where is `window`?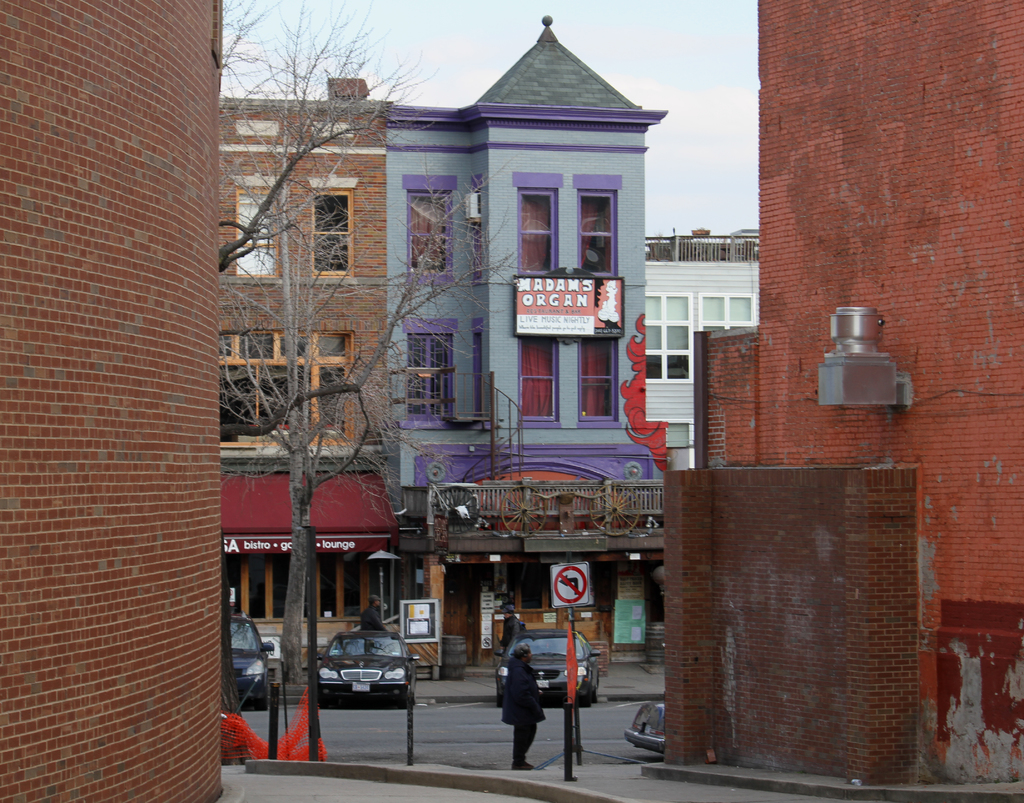
l=303, t=188, r=349, b=279.
